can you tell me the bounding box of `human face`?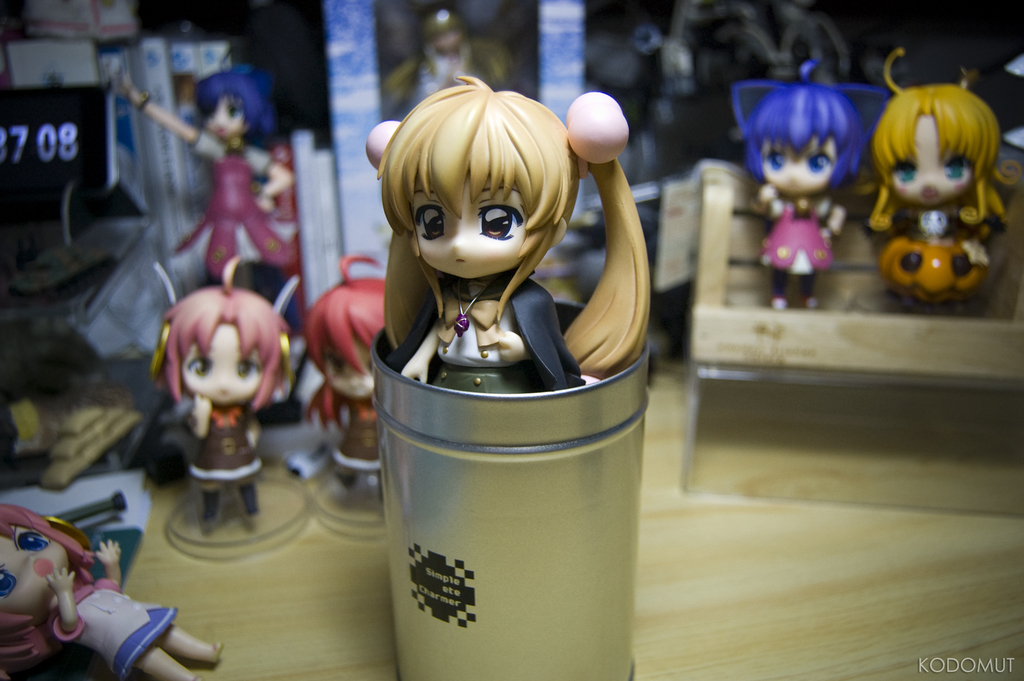
Rect(767, 138, 838, 196).
